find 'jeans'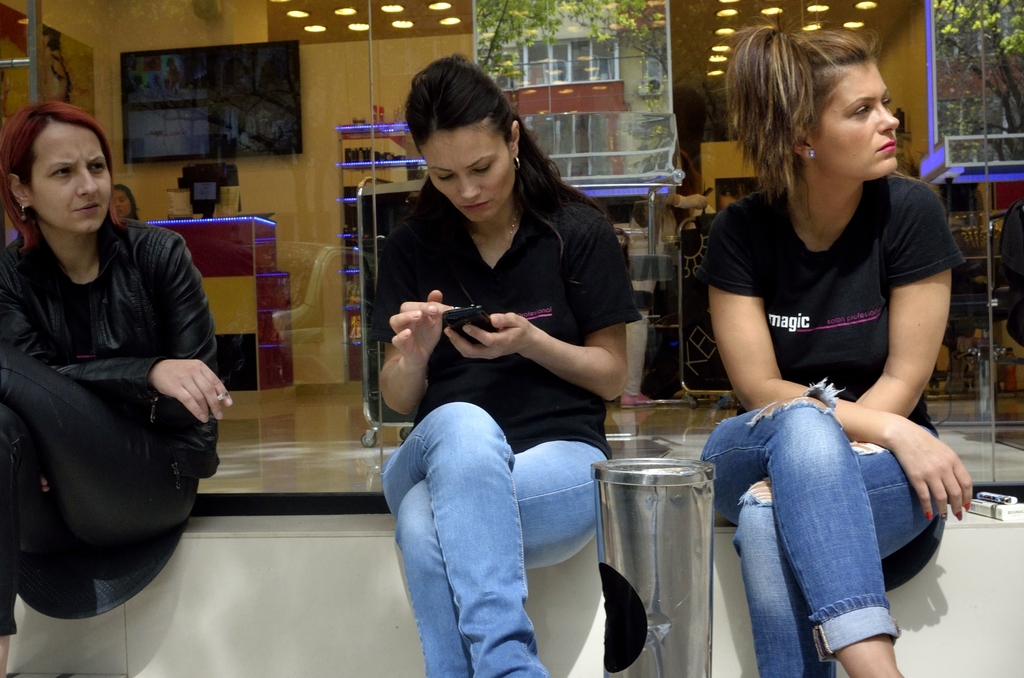
pyautogui.locateOnScreen(694, 378, 936, 677)
